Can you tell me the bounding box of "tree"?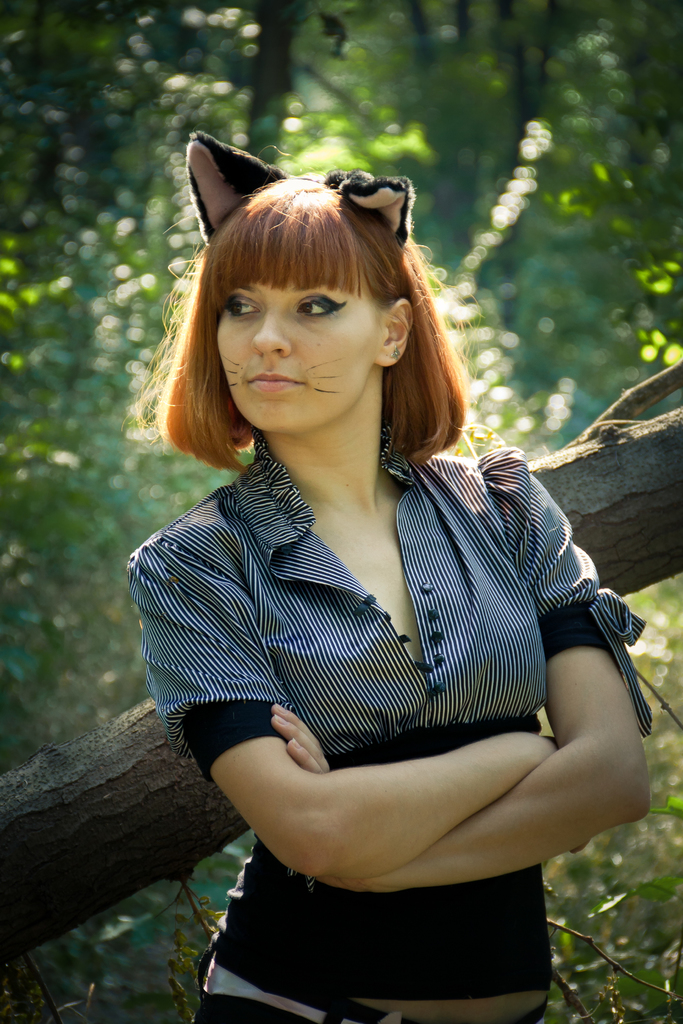
pyautogui.locateOnScreen(0, 0, 355, 173).
